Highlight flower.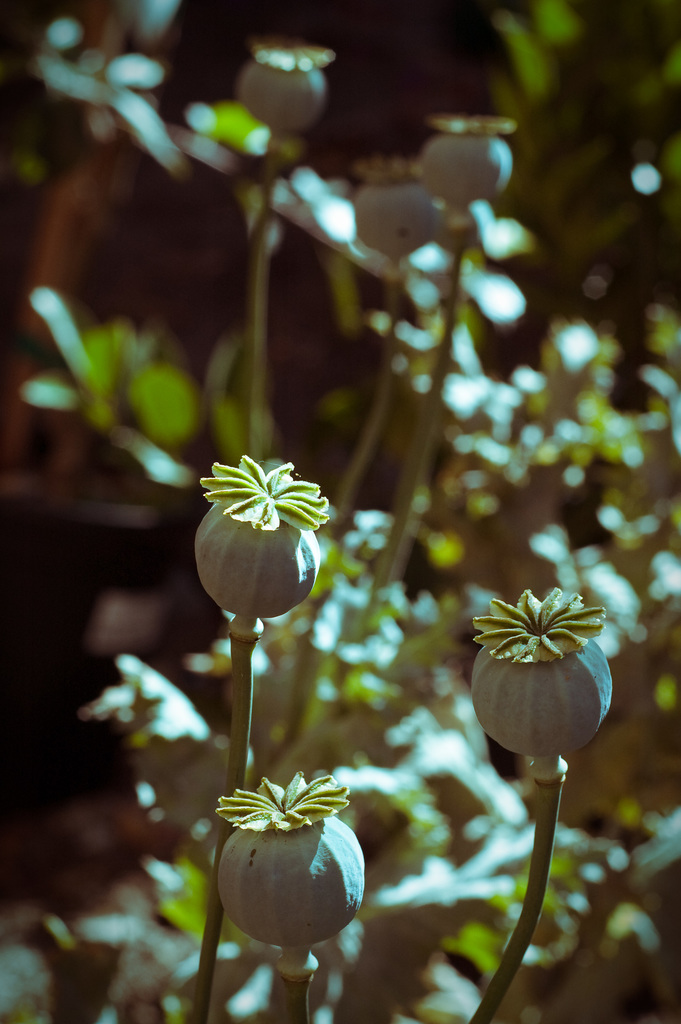
Highlighted region: pyautogui.locateOnScreen(468, 570, 610, 809).
